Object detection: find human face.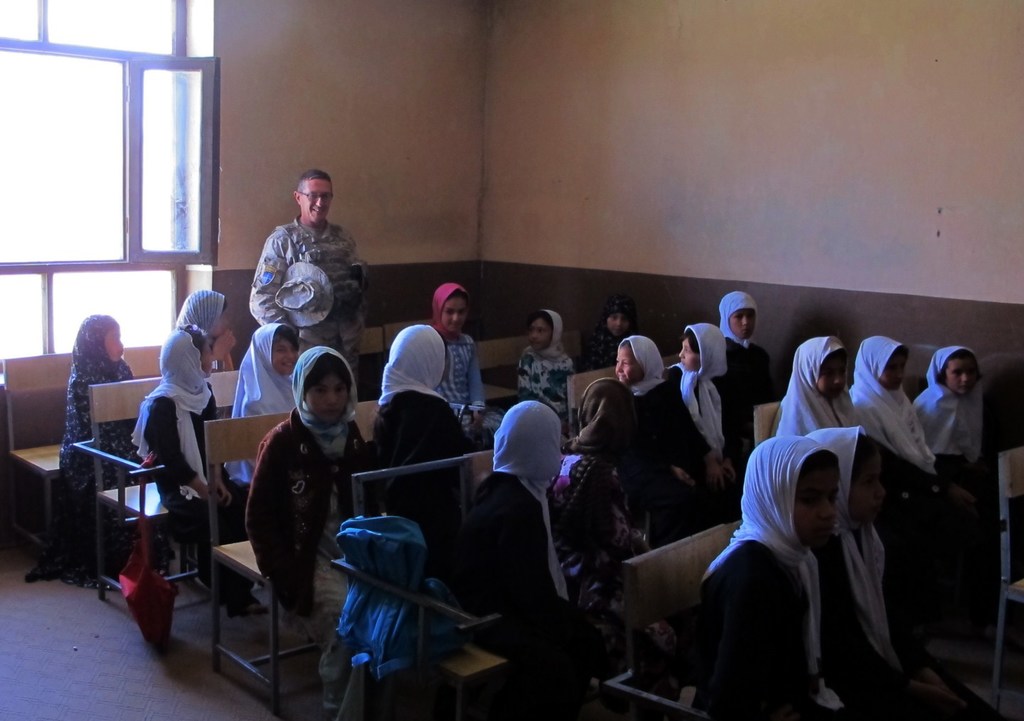
x1=881, y1=355, x2=904, y2=395.
